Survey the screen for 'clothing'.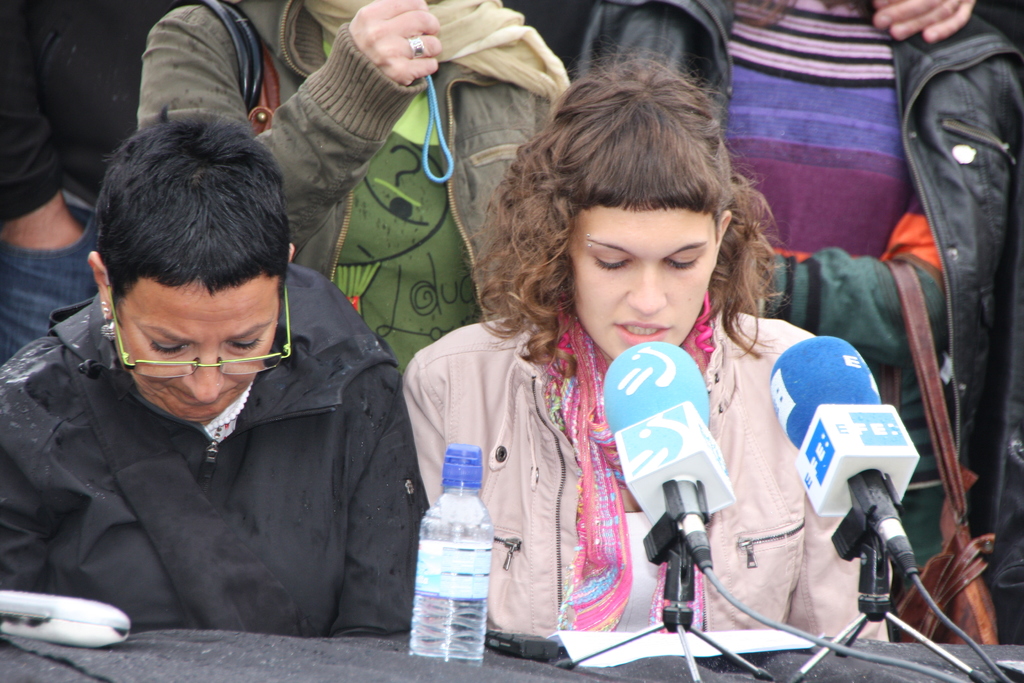
Survey found: (left=397, top=306, right=890, bottom=641).
